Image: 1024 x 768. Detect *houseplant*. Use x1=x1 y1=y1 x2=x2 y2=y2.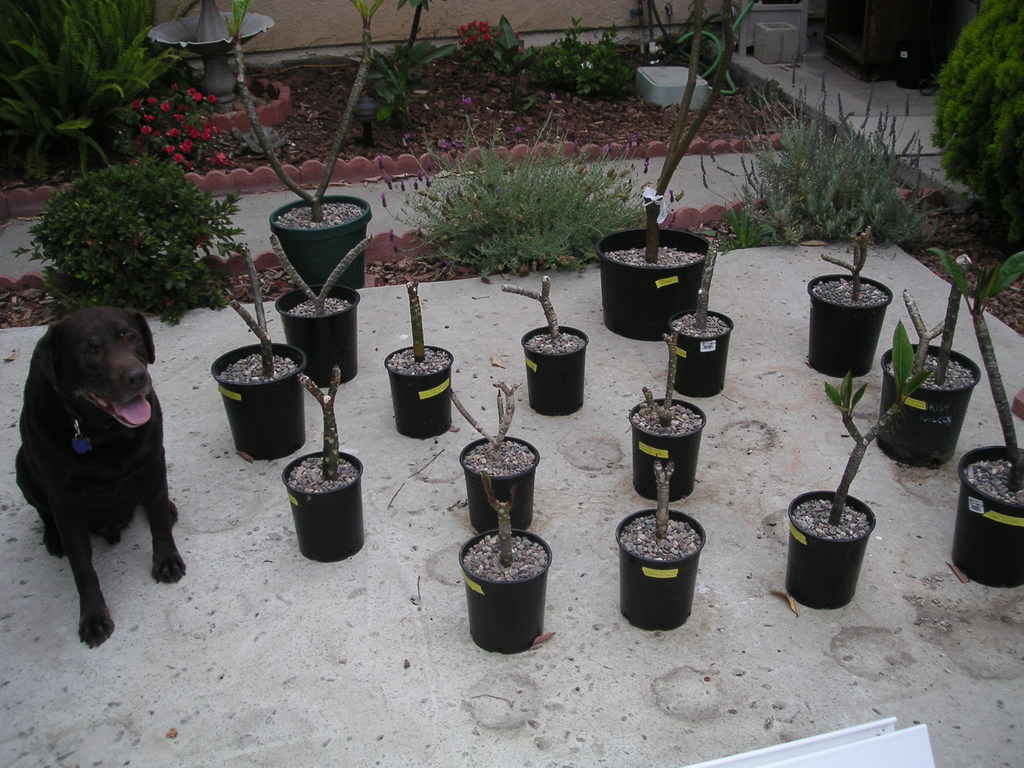
x1=612 y1=449 x2=695 y2=648.
